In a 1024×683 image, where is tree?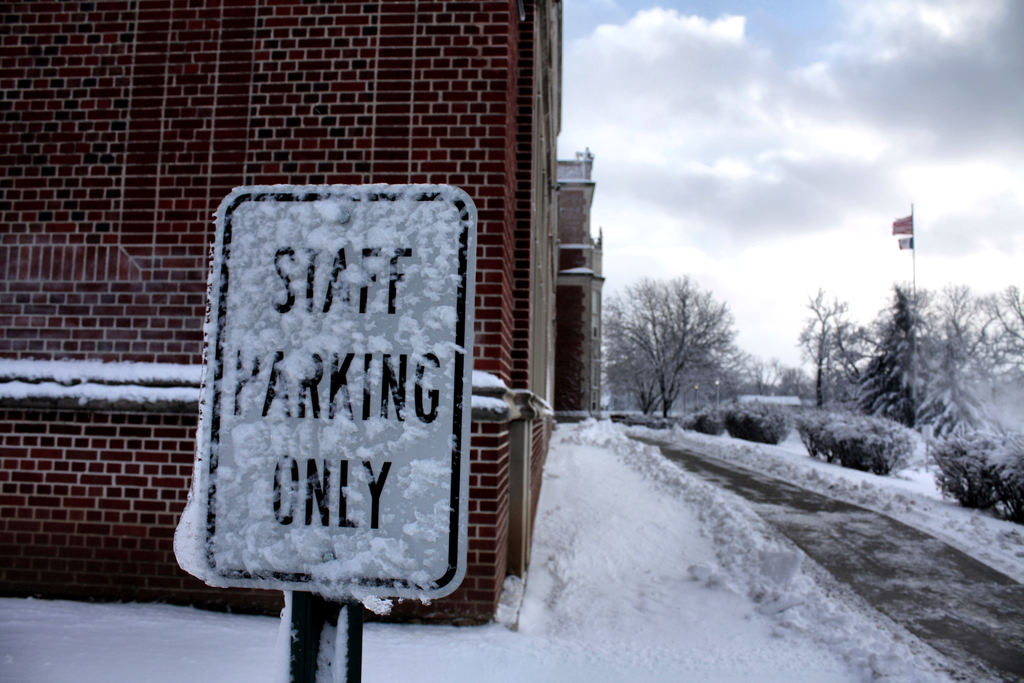
box=[850, 278, 941, 422].
